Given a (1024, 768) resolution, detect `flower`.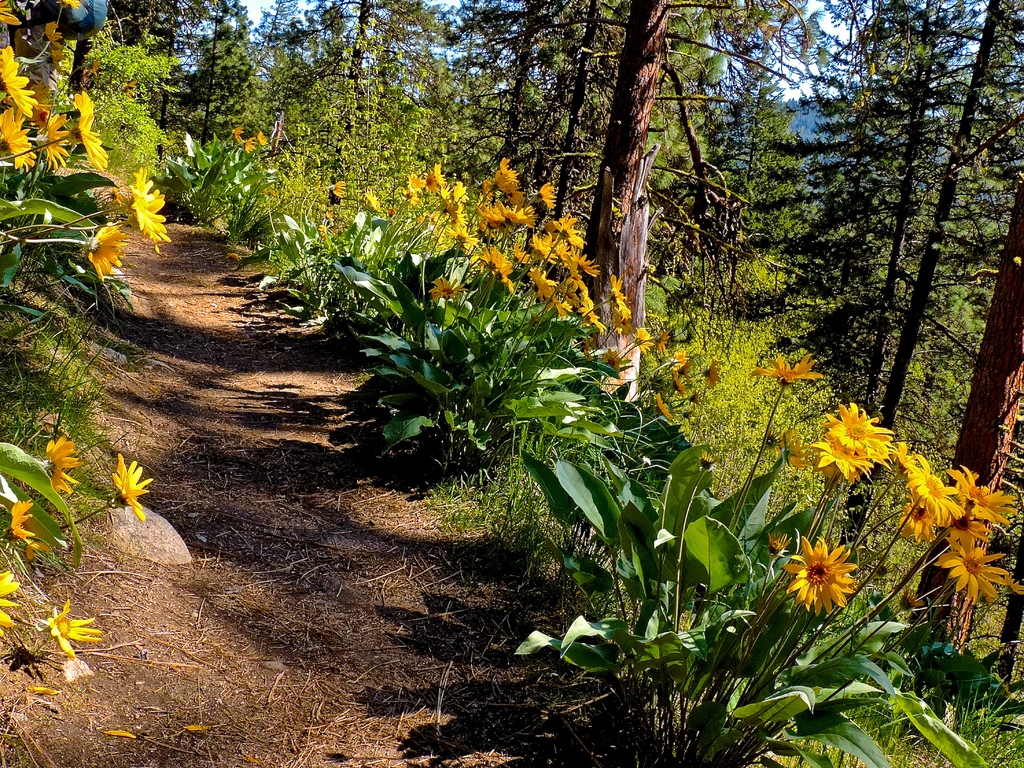
{"x1": 247, "y1": 138, "x2": 256, "y2": 154}.
